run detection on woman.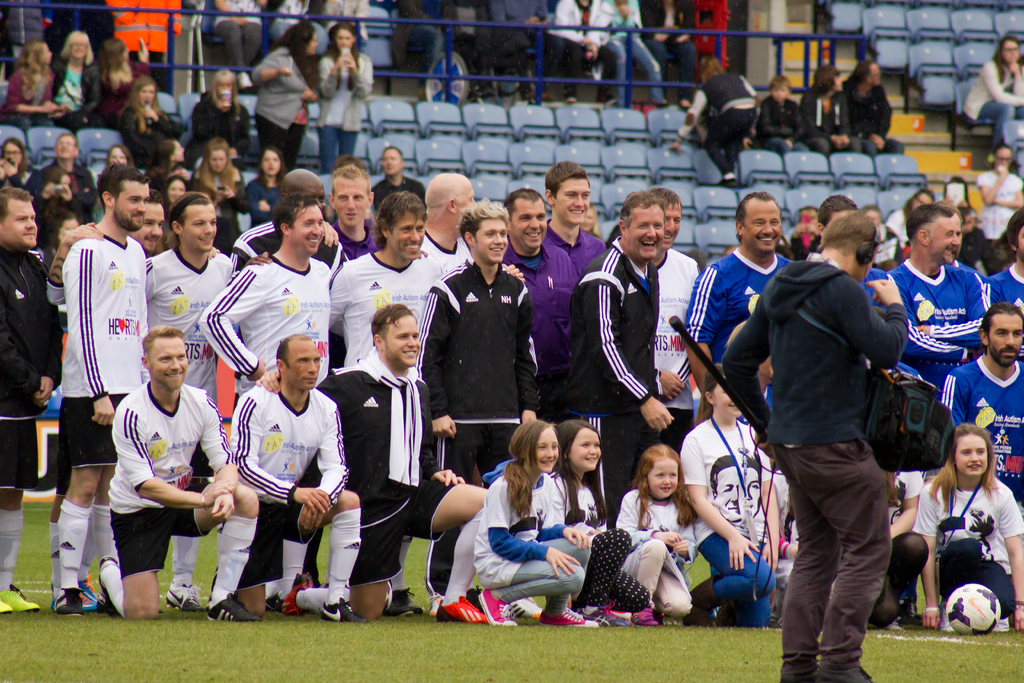
Result: (957,38,1023,170).
